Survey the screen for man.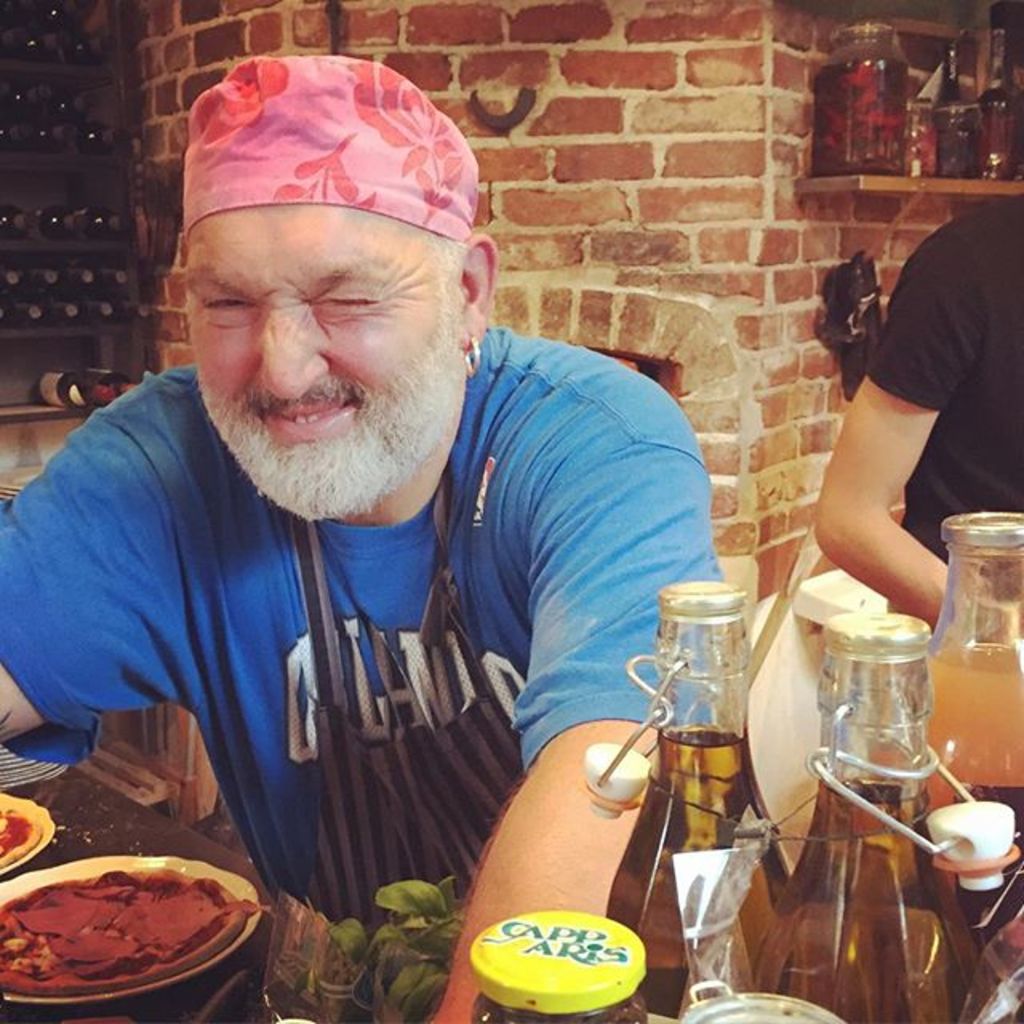
Survey found: <box>0,53,731,1022</box>.
